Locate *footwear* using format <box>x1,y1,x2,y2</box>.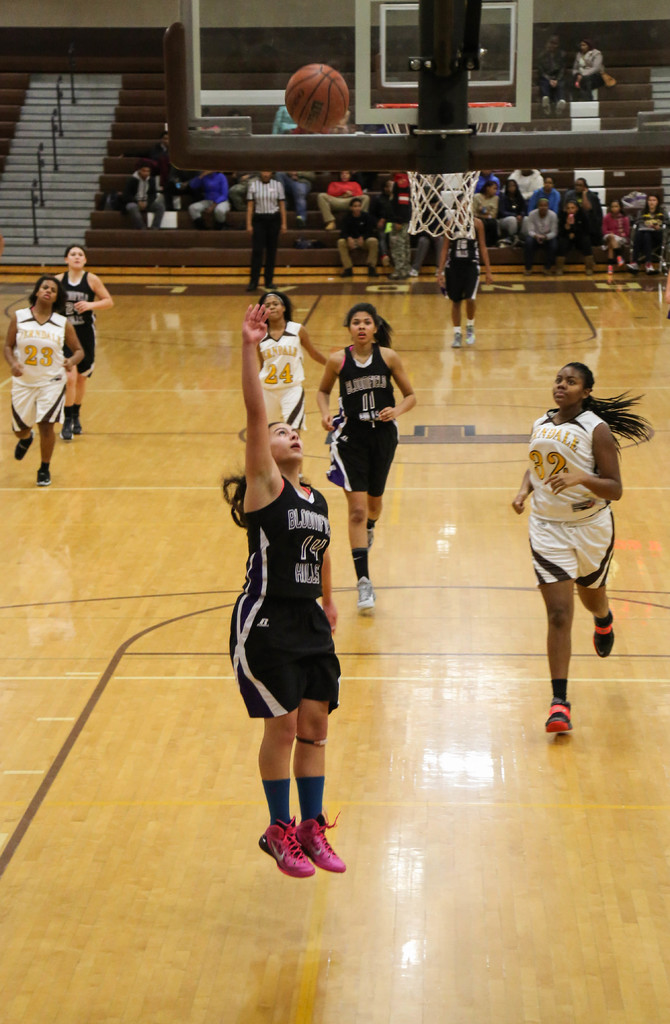
<box>36,463,55,488</box>.
